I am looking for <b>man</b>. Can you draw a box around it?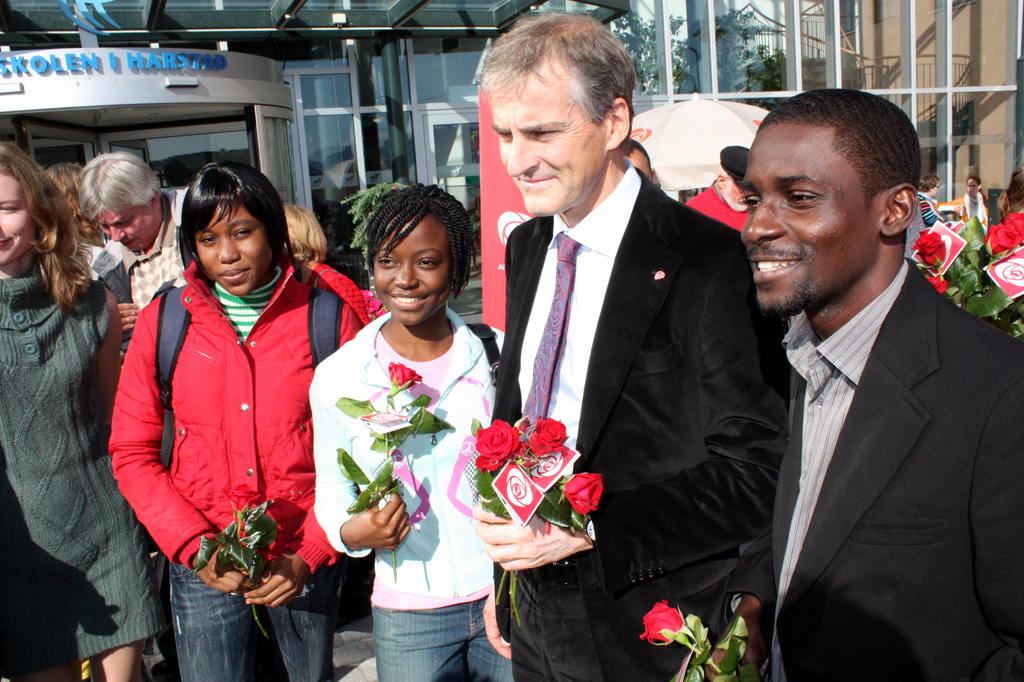
Sure, the bounding box is 719 95 1012 681.
